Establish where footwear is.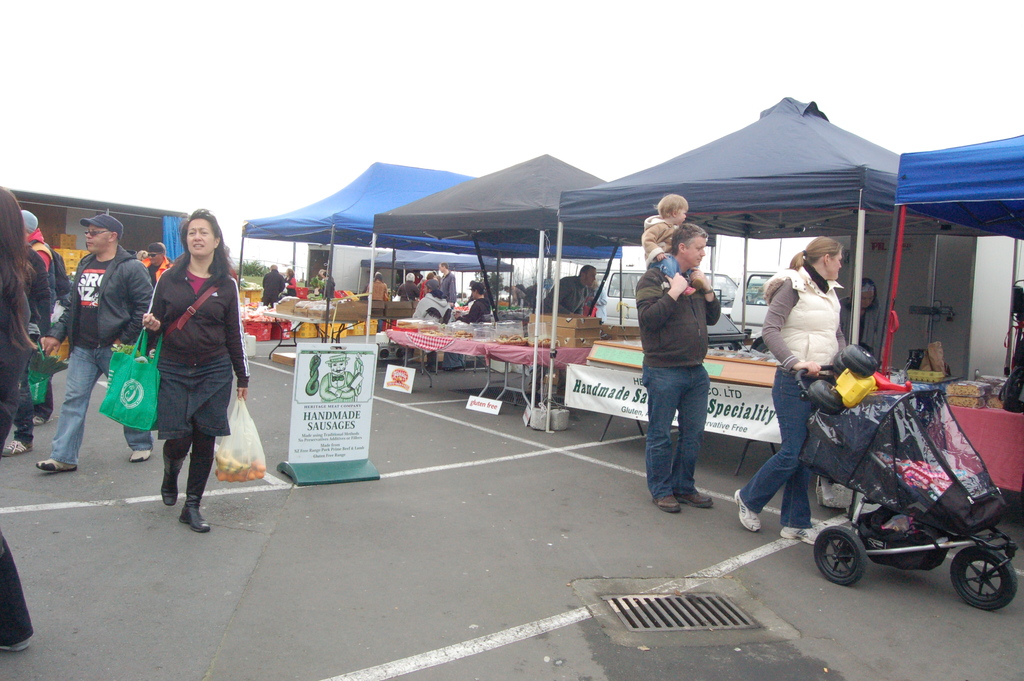
Established at 161/457/188/507.
